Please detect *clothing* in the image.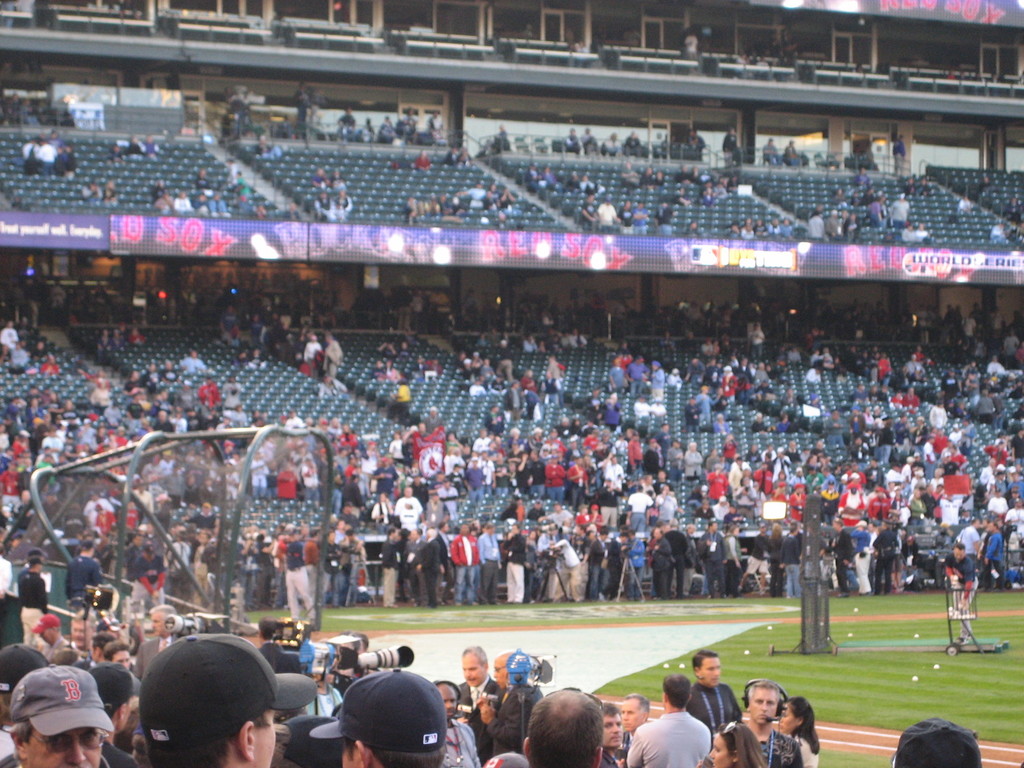
x1=840 y1=487 x2=868 y2=522.
